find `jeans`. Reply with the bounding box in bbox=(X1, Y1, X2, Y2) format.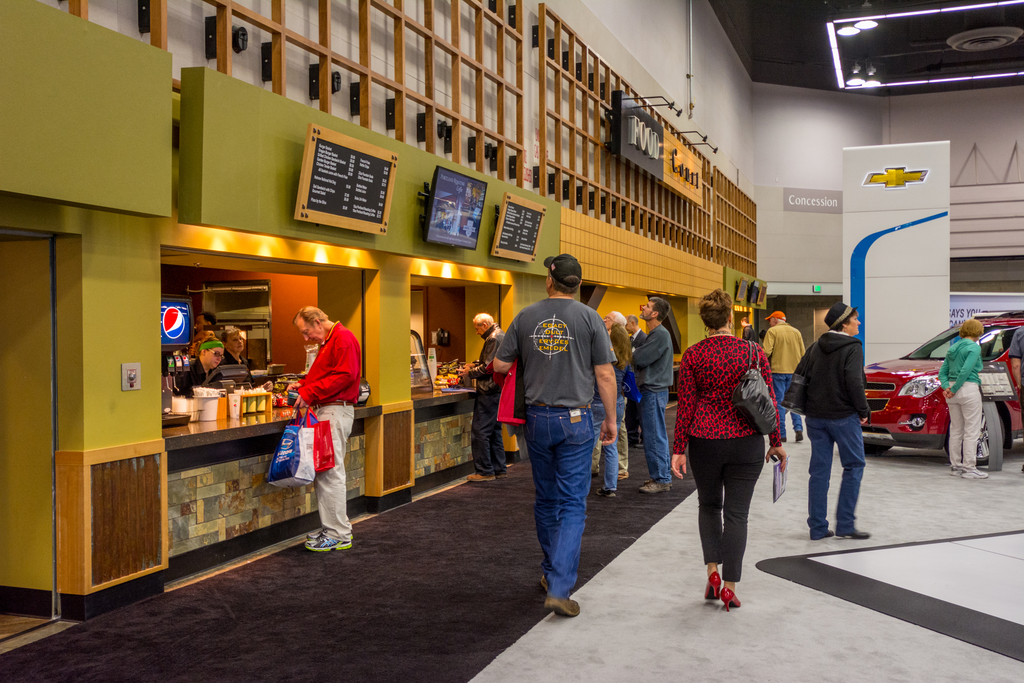
bbox=(772, 373, 800, 441).
